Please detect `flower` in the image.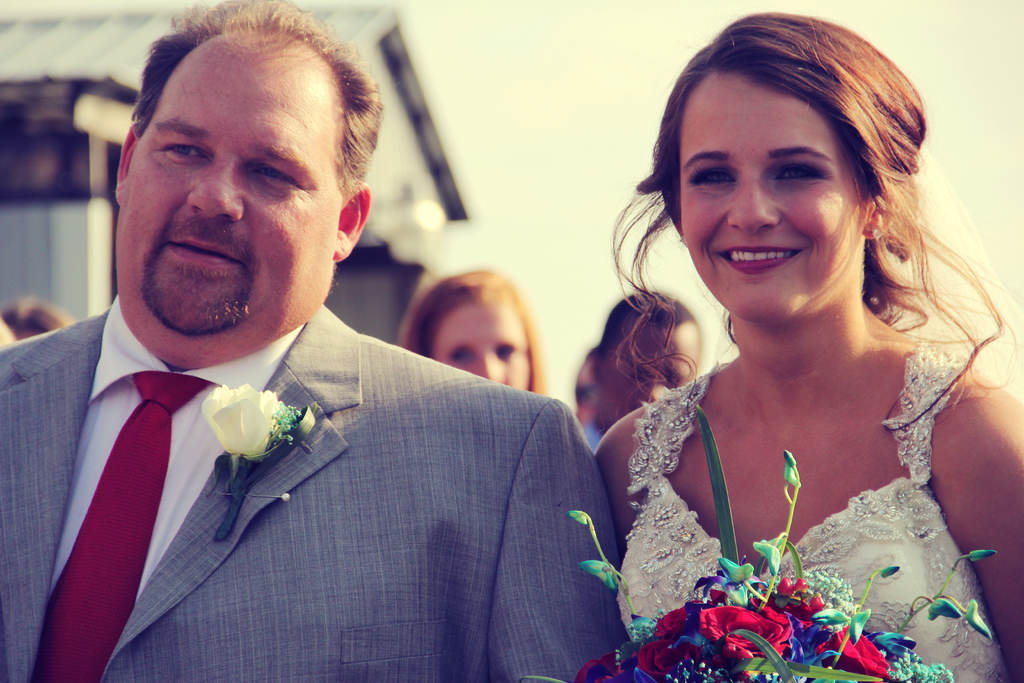
locate(750, 570, 828, 623).
